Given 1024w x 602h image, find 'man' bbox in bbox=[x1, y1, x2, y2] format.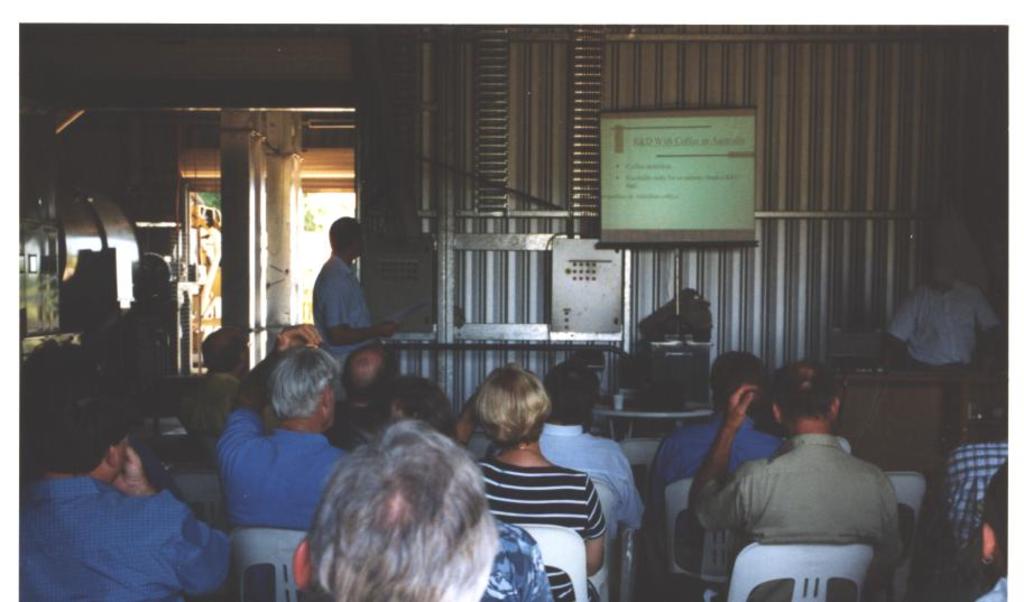
bbox=[944, 419, 1023, 552].
